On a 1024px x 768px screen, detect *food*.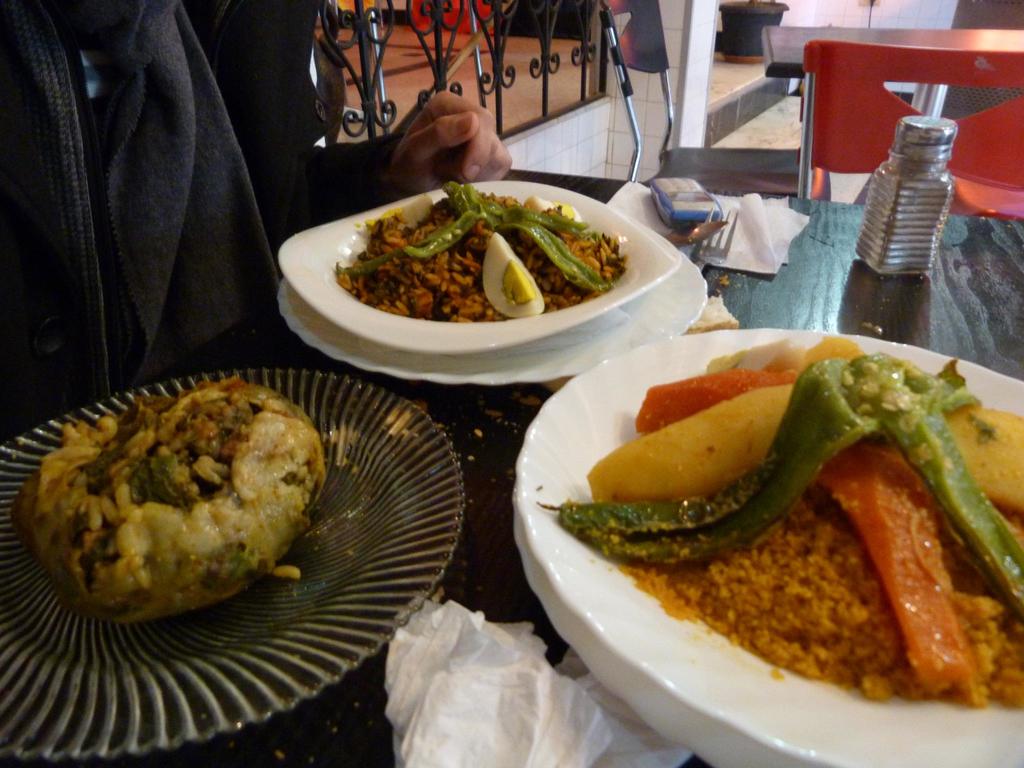
region(545, 330, 1020, 707).
